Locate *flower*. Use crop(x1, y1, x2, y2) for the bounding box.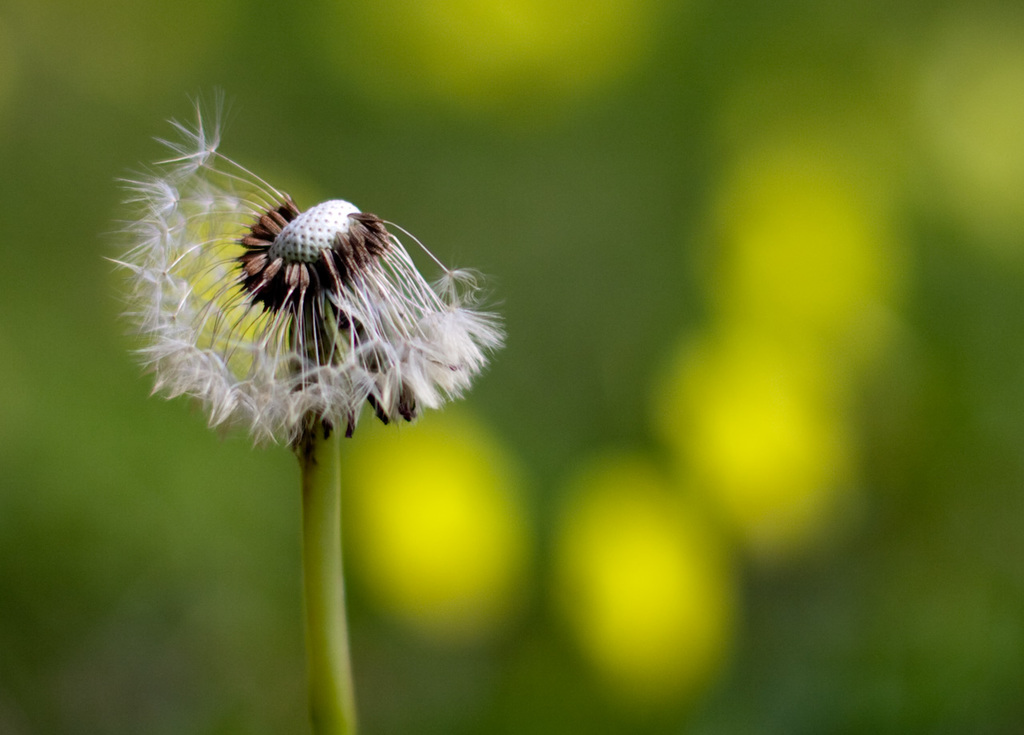
crop(118, 110, 514, 462).
